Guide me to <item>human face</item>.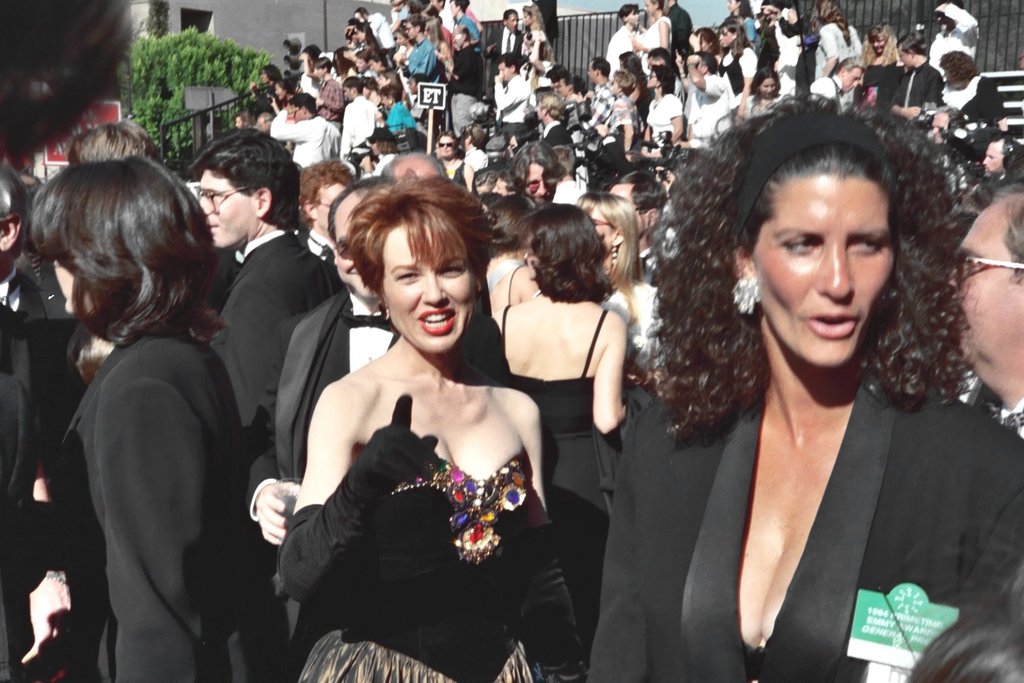
Guidance: [586, 62, 595, 83].
